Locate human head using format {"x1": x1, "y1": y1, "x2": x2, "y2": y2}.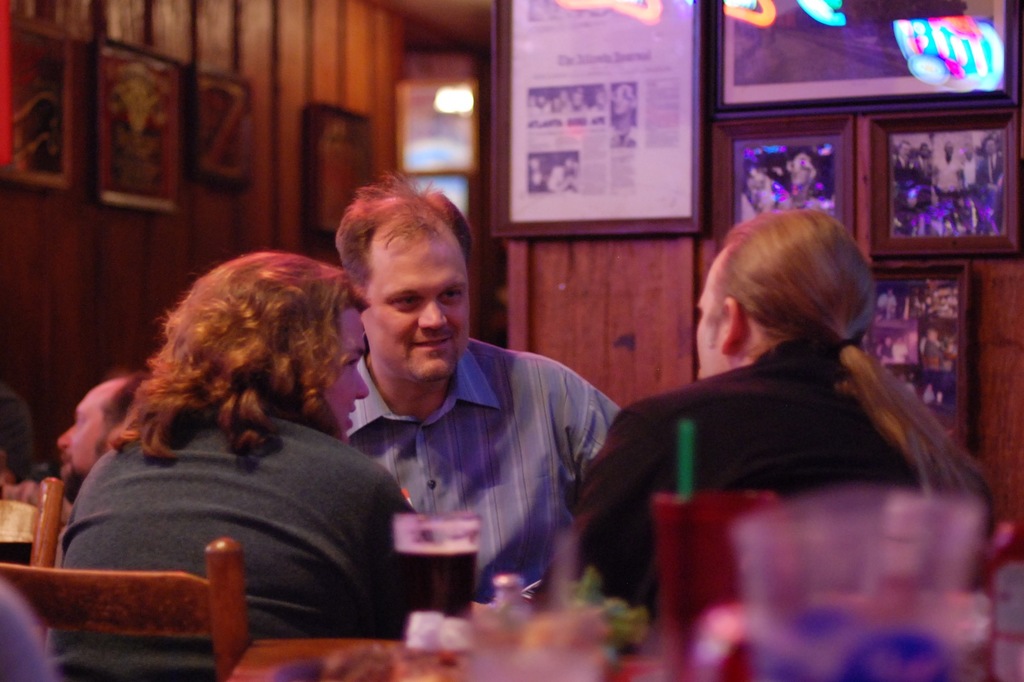
{"x1": 59, "y1": 365, "x2": 157, "y2": 488}.
